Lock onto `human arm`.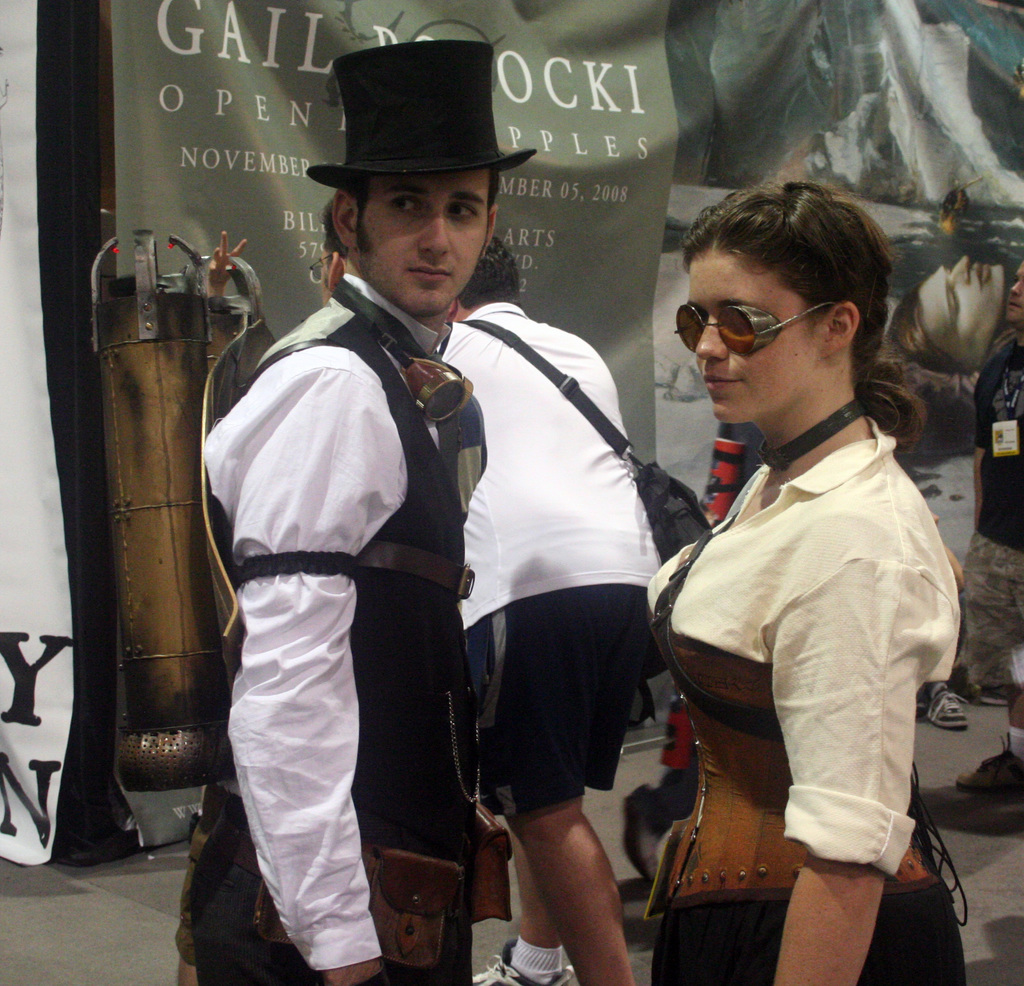
Locked: <region>767, 461, 947, 972</region>.
